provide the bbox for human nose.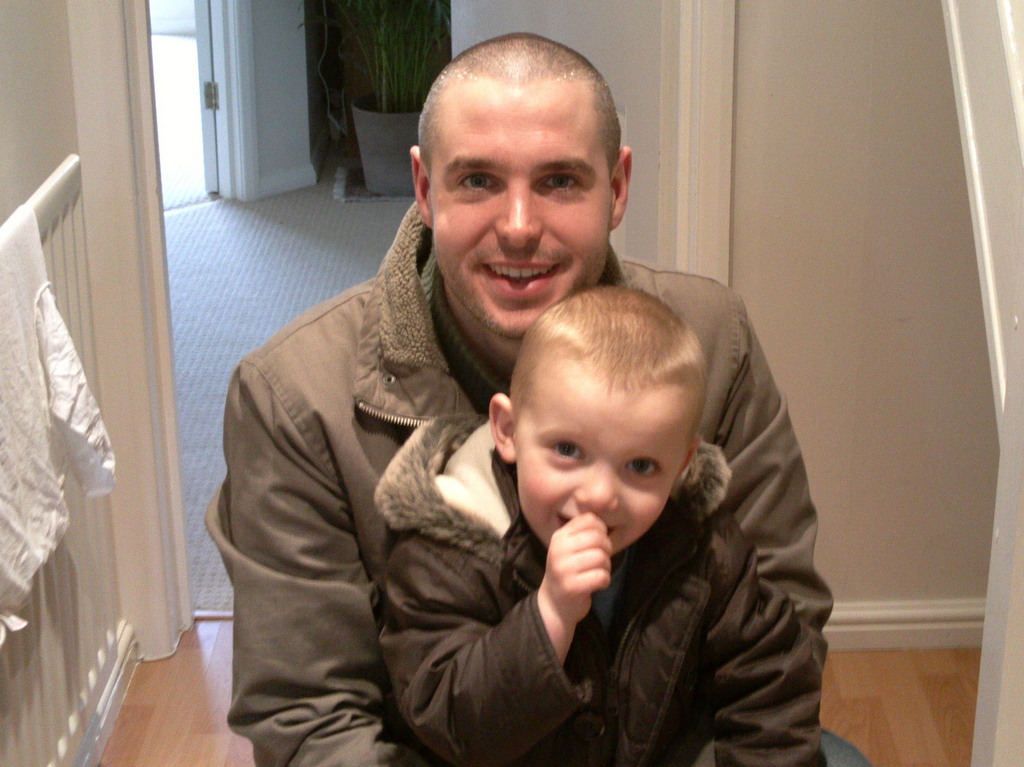
Rect(493, 175, 548, 250).
